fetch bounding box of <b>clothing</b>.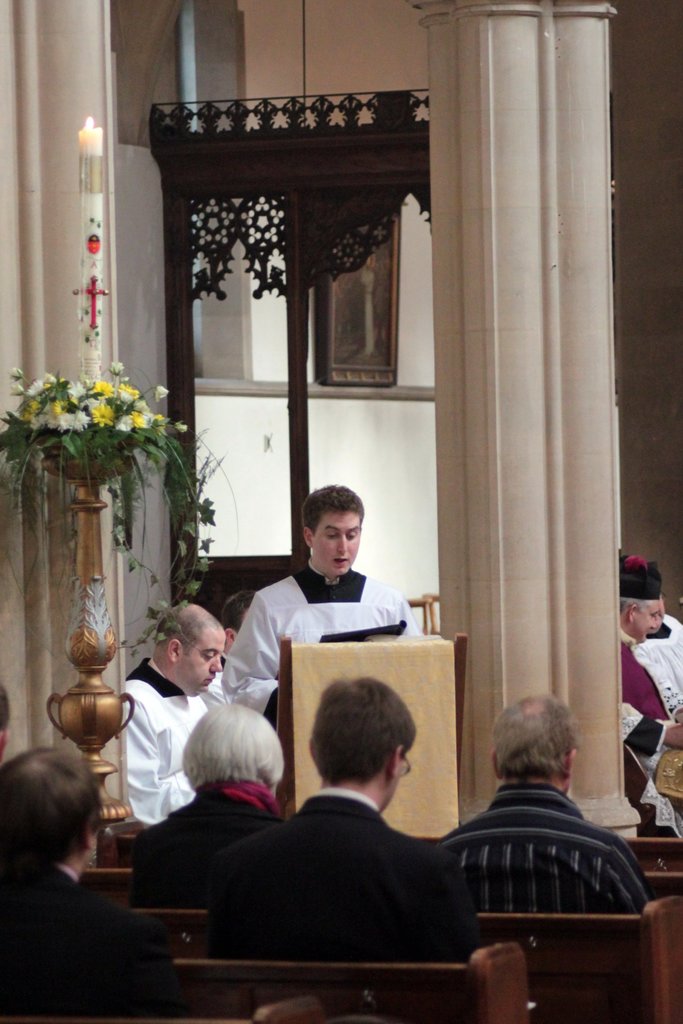
Bbox: x1=183, y1=794, x2=453, y2=965.
